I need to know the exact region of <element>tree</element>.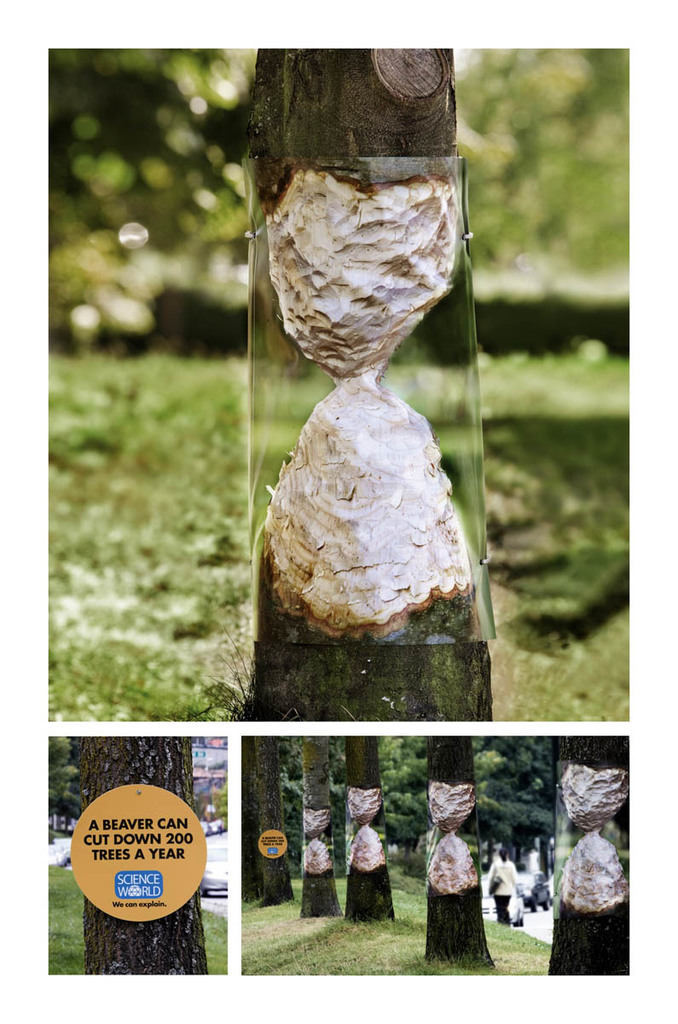
Region: rect(560, 733, 628, 980).
